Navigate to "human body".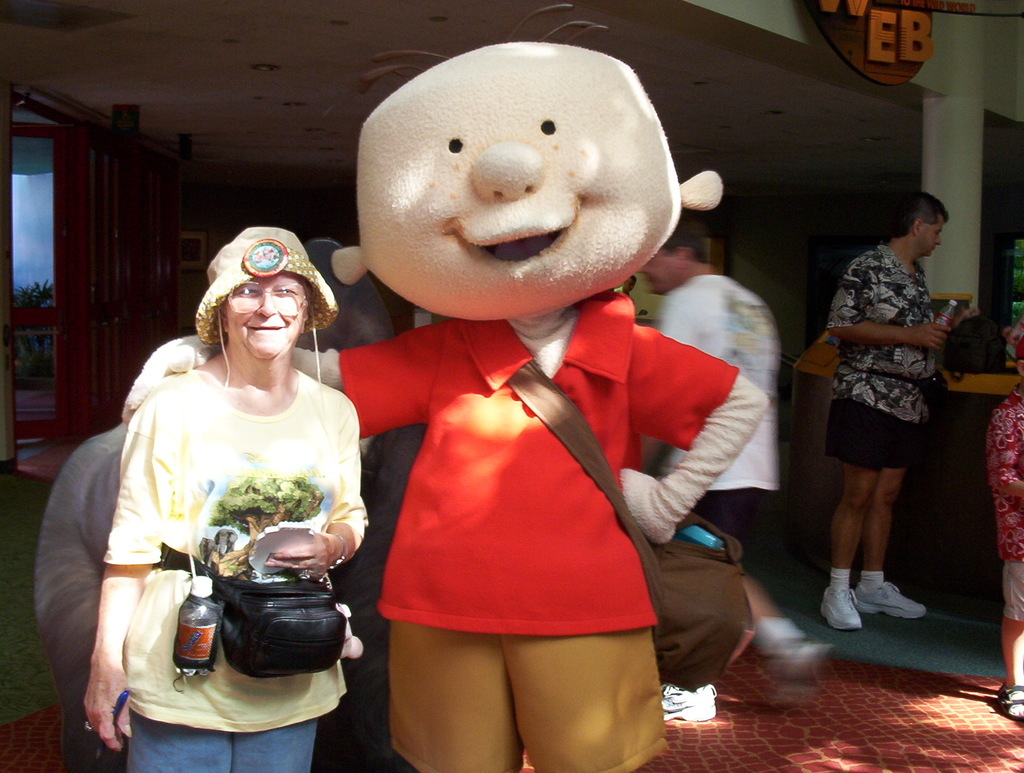
Navigation target: (119,0,769,772).
